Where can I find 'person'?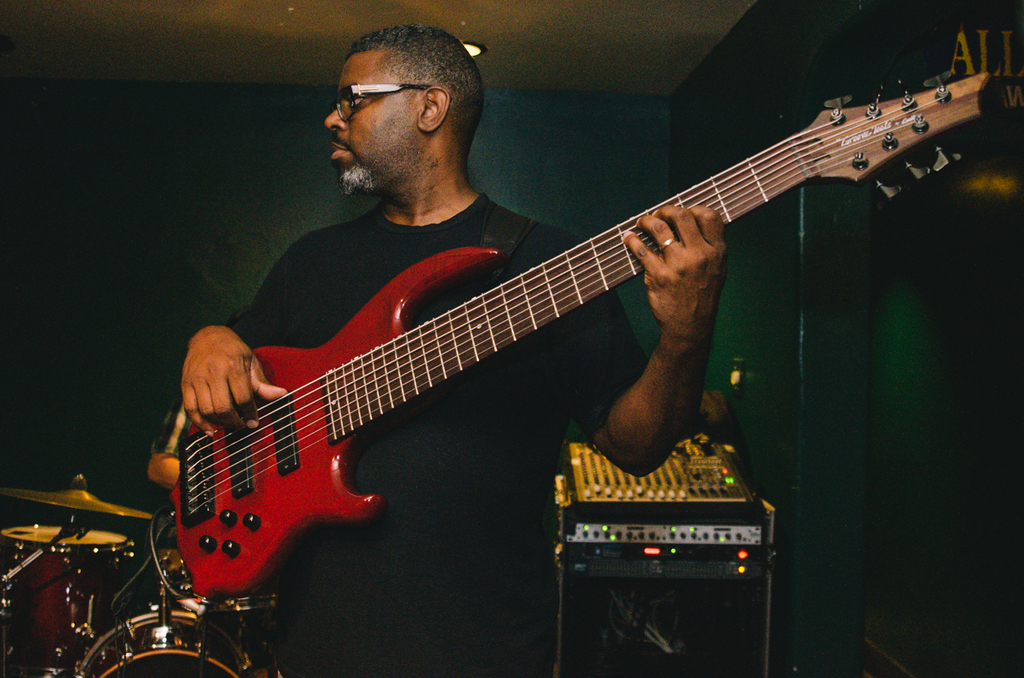
You can find it at bbox(157, 0, 858, 635).
